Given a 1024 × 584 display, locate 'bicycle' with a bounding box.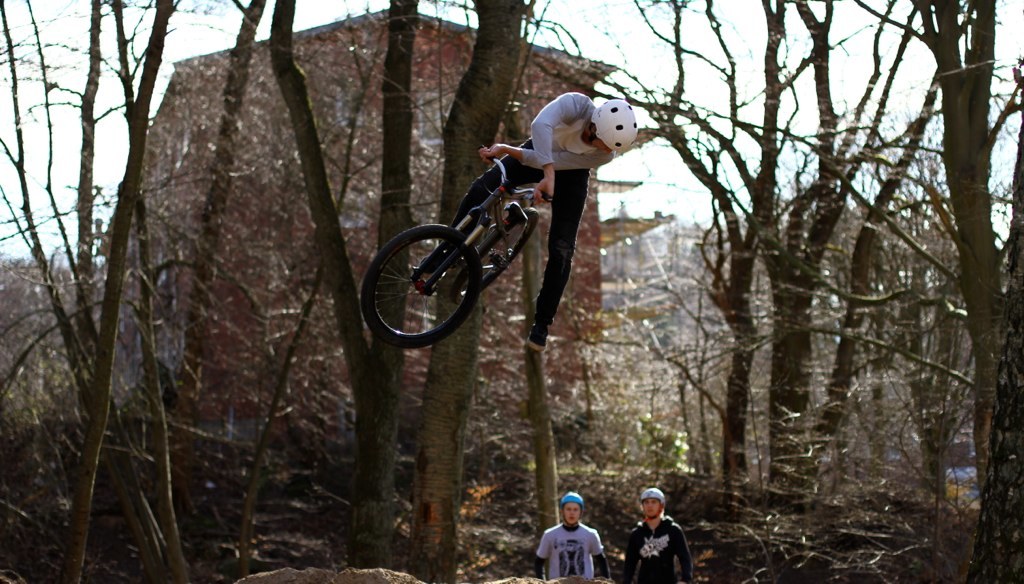
Located: 364 165 599 352.
